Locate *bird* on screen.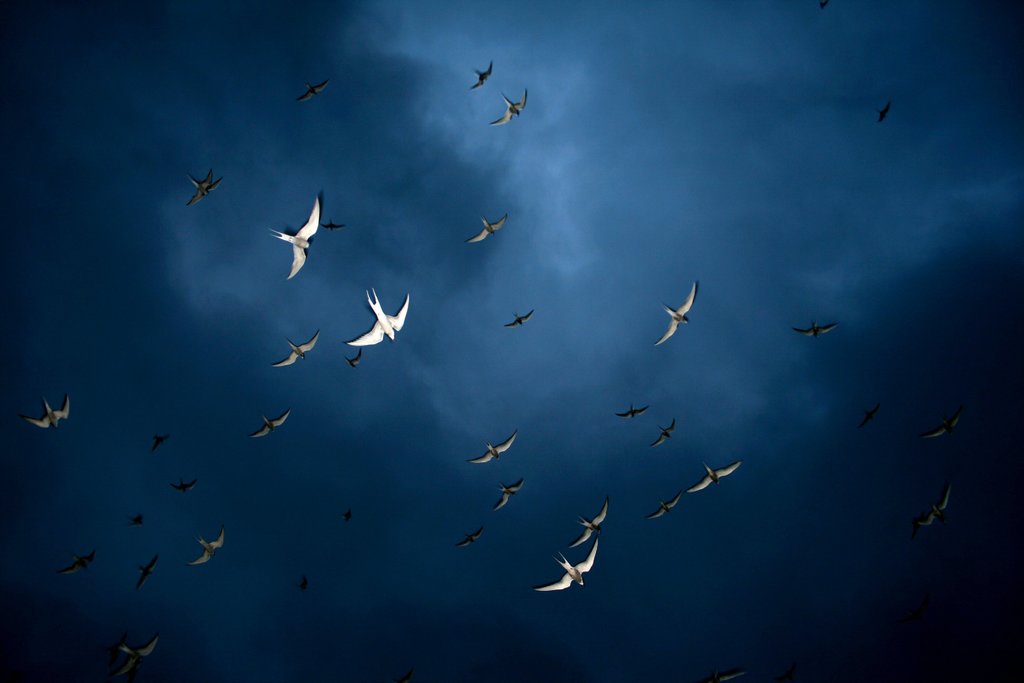
On screen at rect(18, 383, 68, 432).
